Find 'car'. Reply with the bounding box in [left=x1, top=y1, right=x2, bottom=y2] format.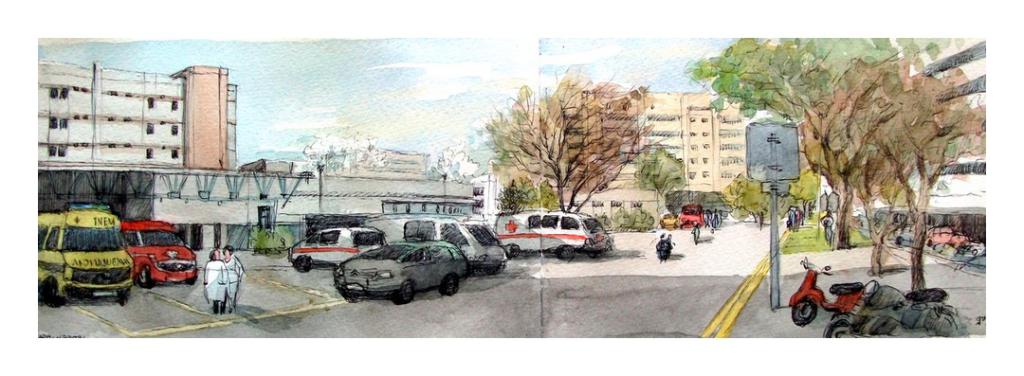
[left=401, top=218, right=509, bottom=270].
